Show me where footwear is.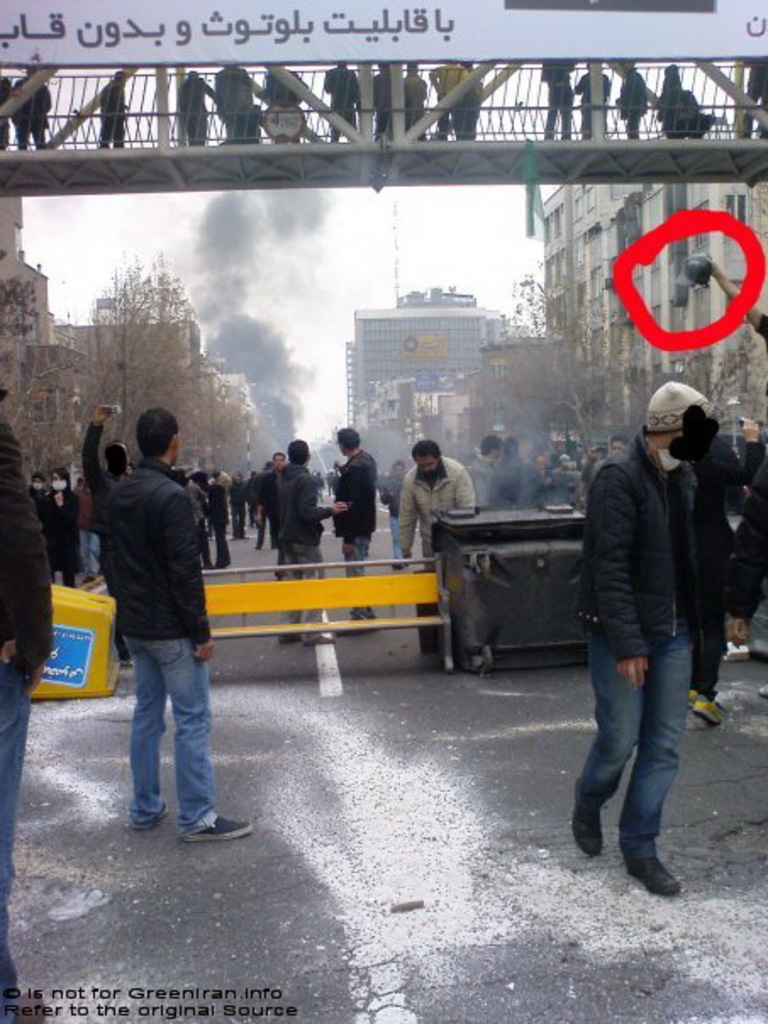
footwear is at {"left": 276, "top": 619, "right": 300, "bottom": 651}.
